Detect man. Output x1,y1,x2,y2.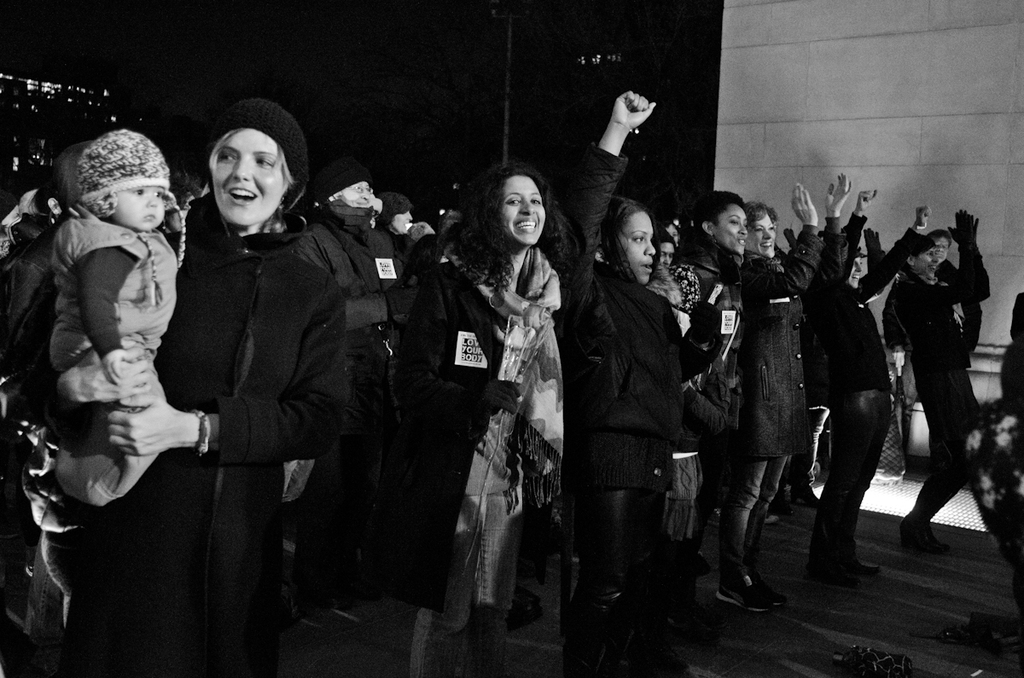
879,229,986,447.
